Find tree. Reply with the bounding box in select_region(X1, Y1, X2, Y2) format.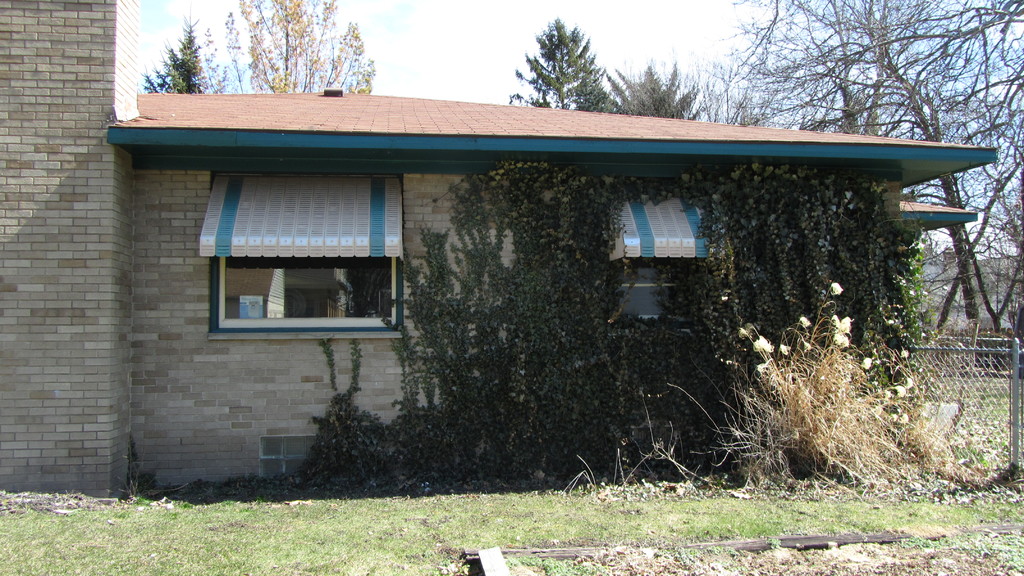
select_region(193, 0, 375, 92).
